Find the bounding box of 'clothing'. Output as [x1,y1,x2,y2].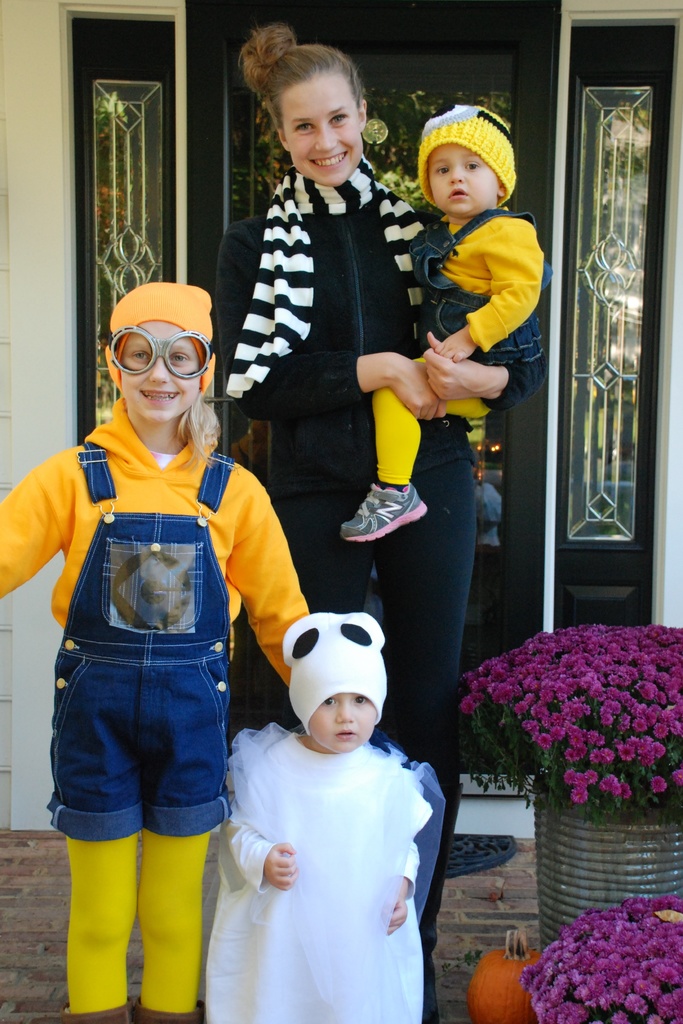
[0,389,315,1022].
